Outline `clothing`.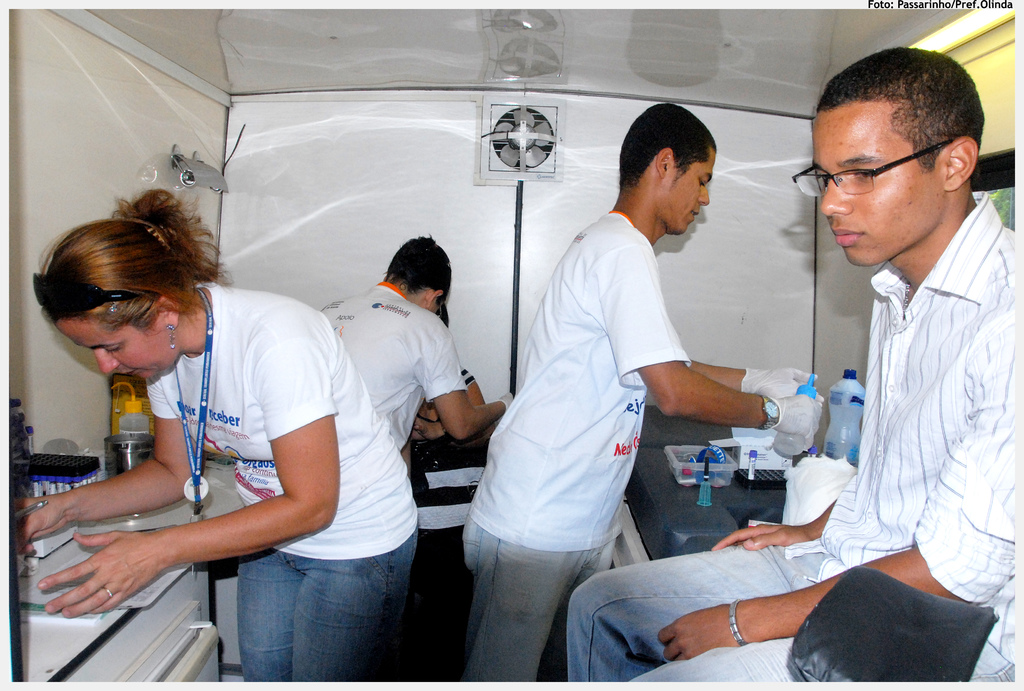
Outline: 458, 365, 476, 386.
